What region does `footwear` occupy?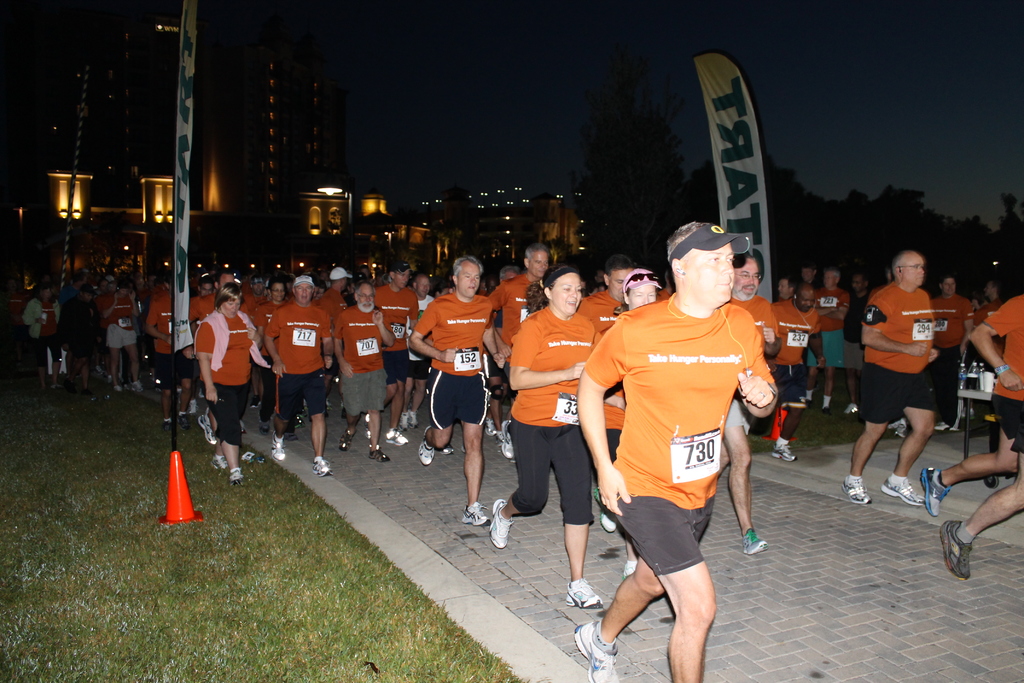
box(340, 424, 360, 453).
